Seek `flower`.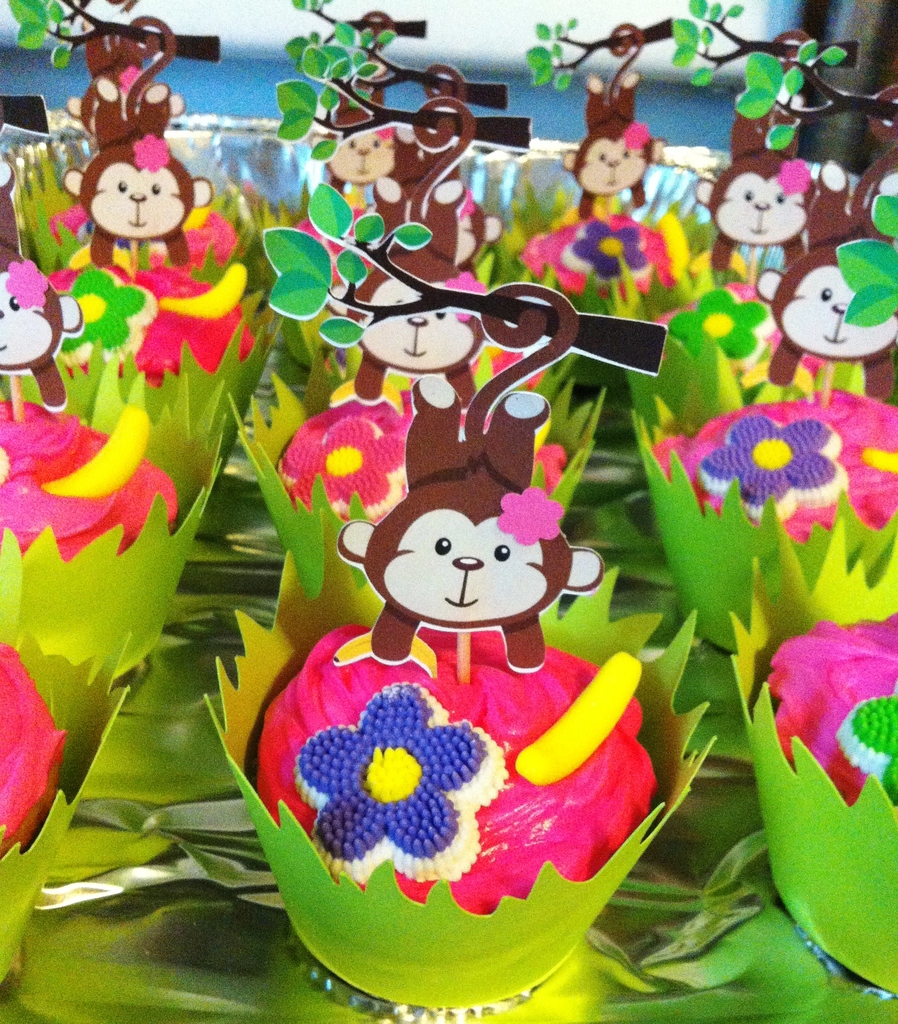
bbox(781, 154, 811, 195).
